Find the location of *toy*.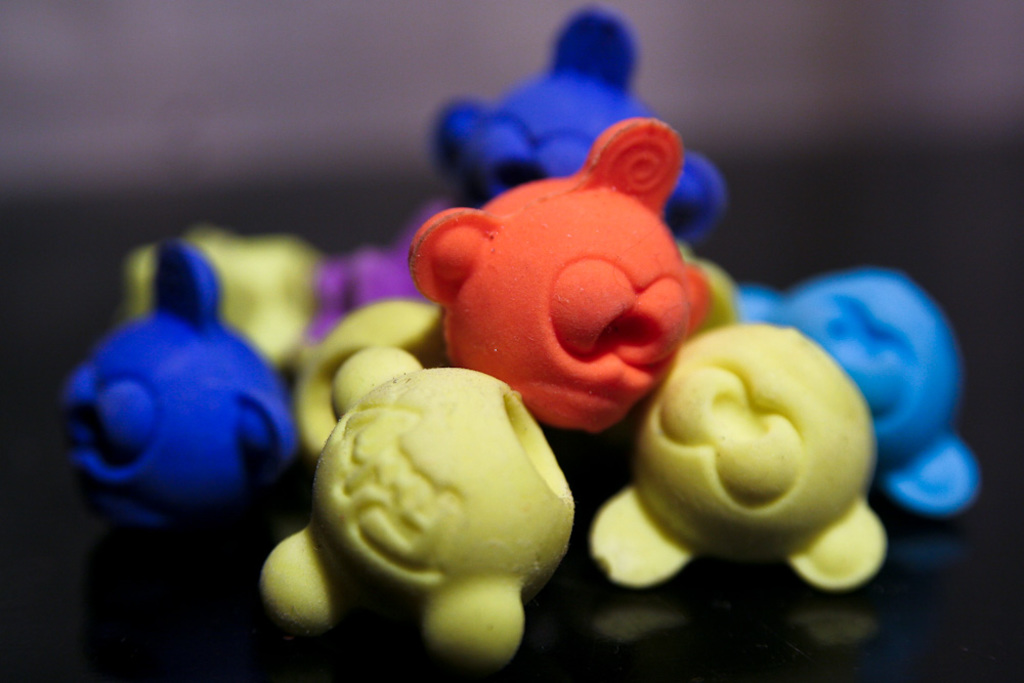
Location: select_region(401, 134, 744, 457).
